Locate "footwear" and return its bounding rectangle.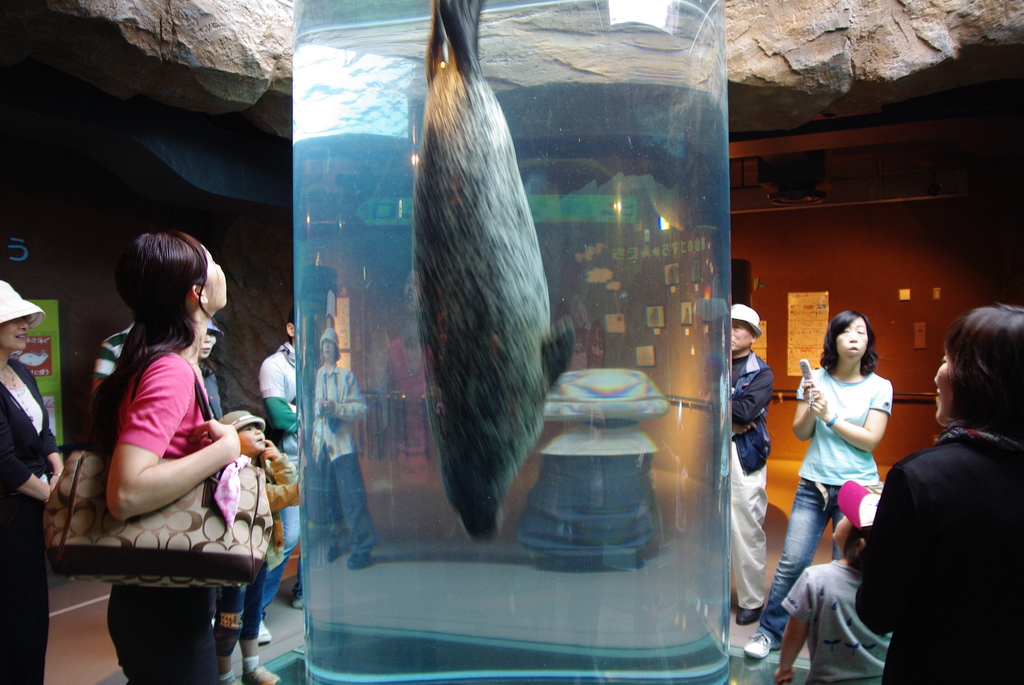
(256,615,272,645).
